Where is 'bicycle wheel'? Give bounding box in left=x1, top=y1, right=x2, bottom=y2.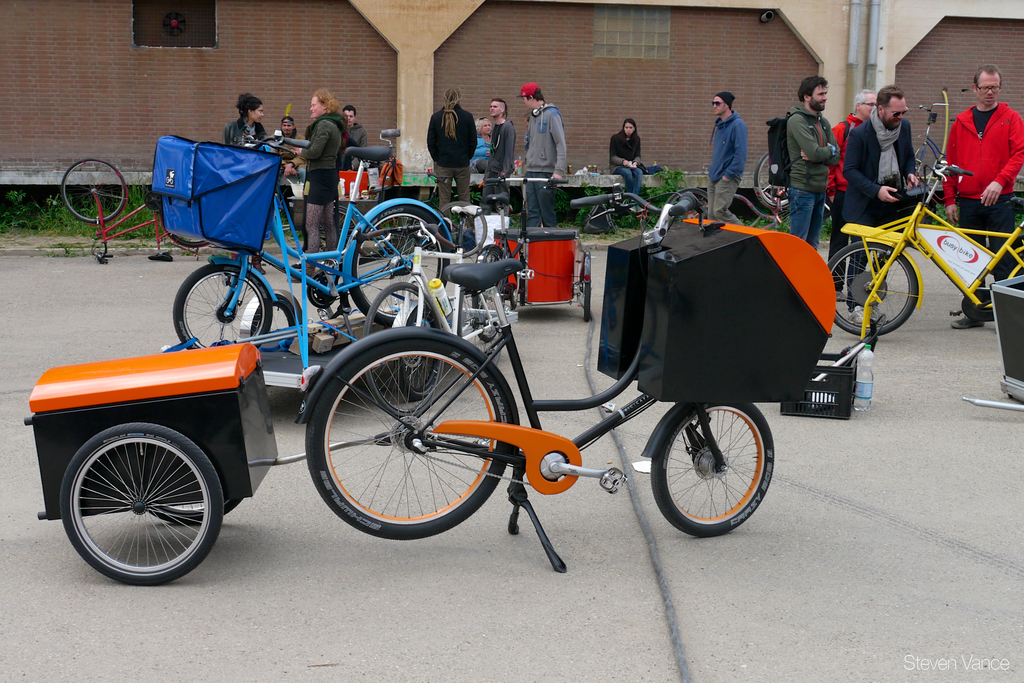
left=63, top=157, right=126, bottom=223.
